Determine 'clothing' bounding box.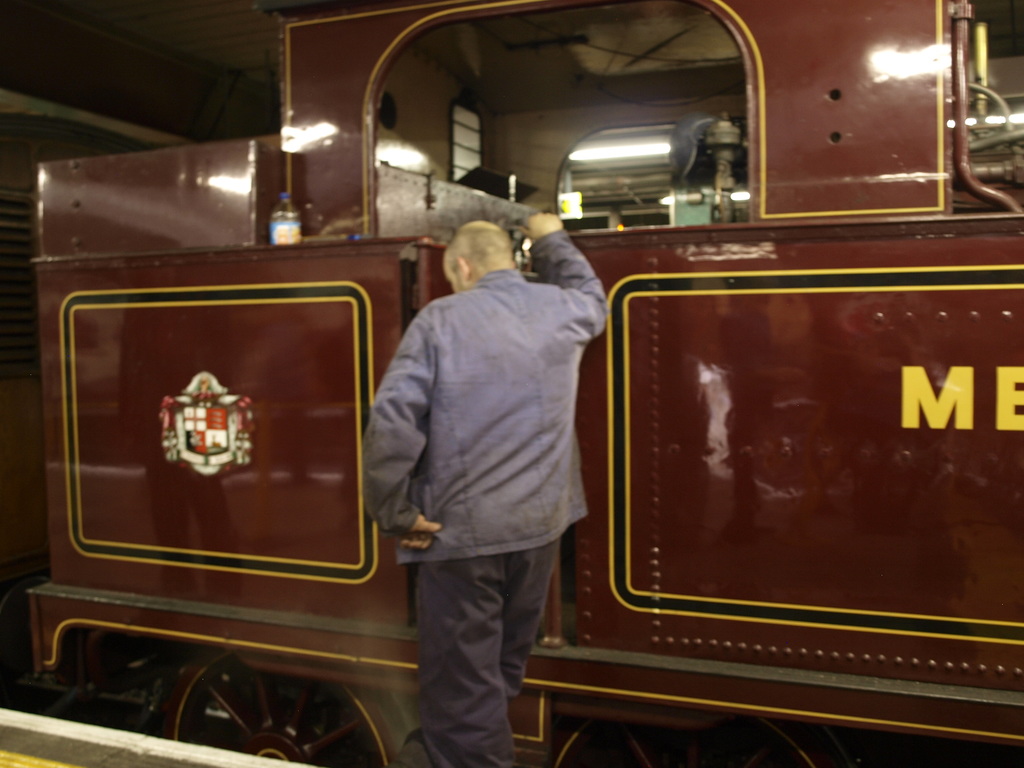
Determined: bbox=(362, 193, 599, 751).
